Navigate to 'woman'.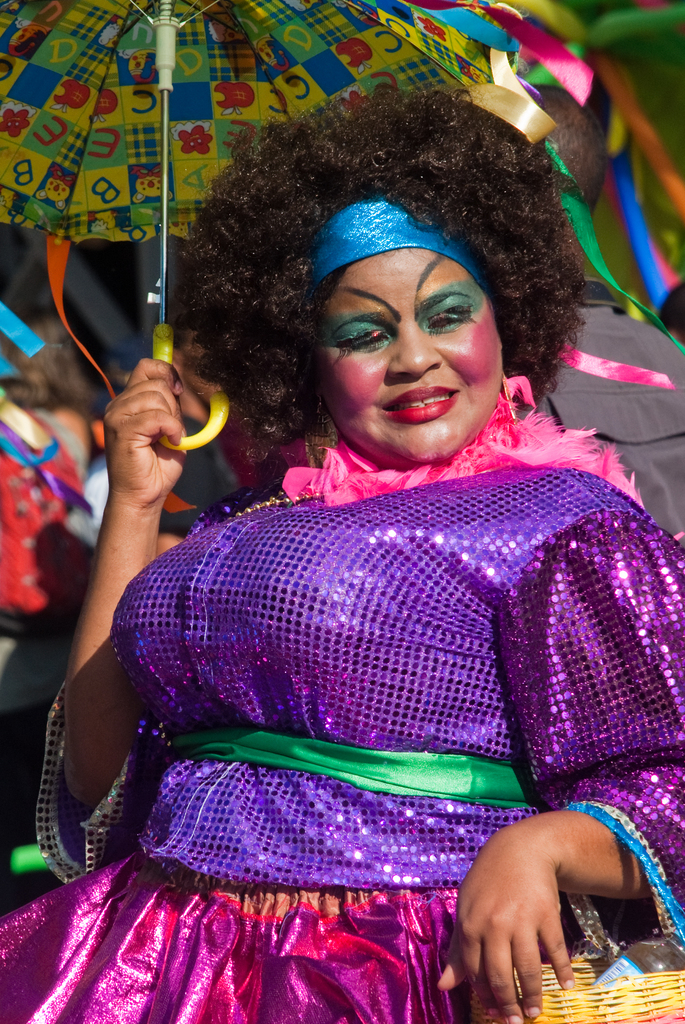
Navigation target: (left=0, top=84, right=684, bottom=1023).
